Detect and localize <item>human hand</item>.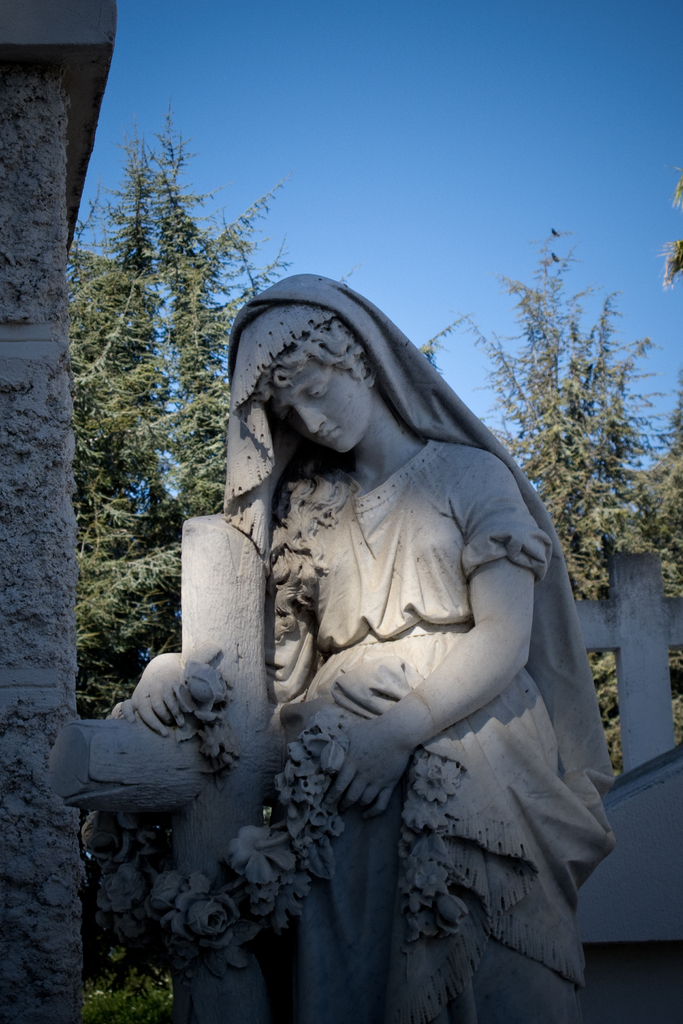
Localized at {"x1": 118, "y1": 660, "x2": 202, "y2": 744}.
